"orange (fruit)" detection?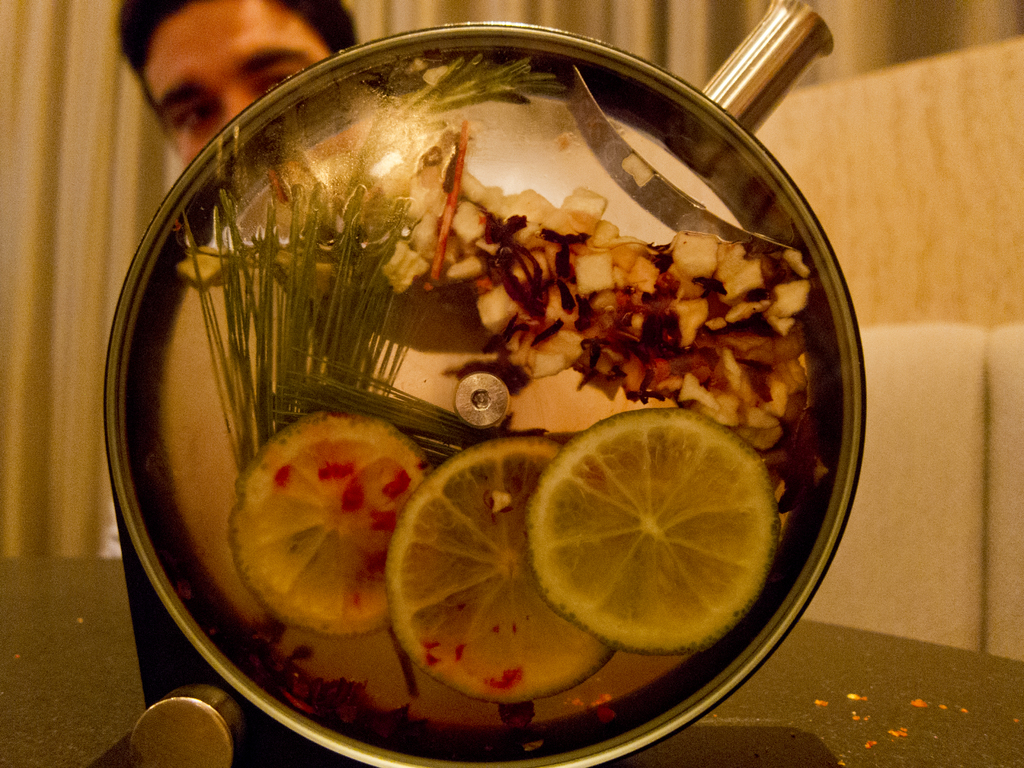
385, 436, 607, 703
